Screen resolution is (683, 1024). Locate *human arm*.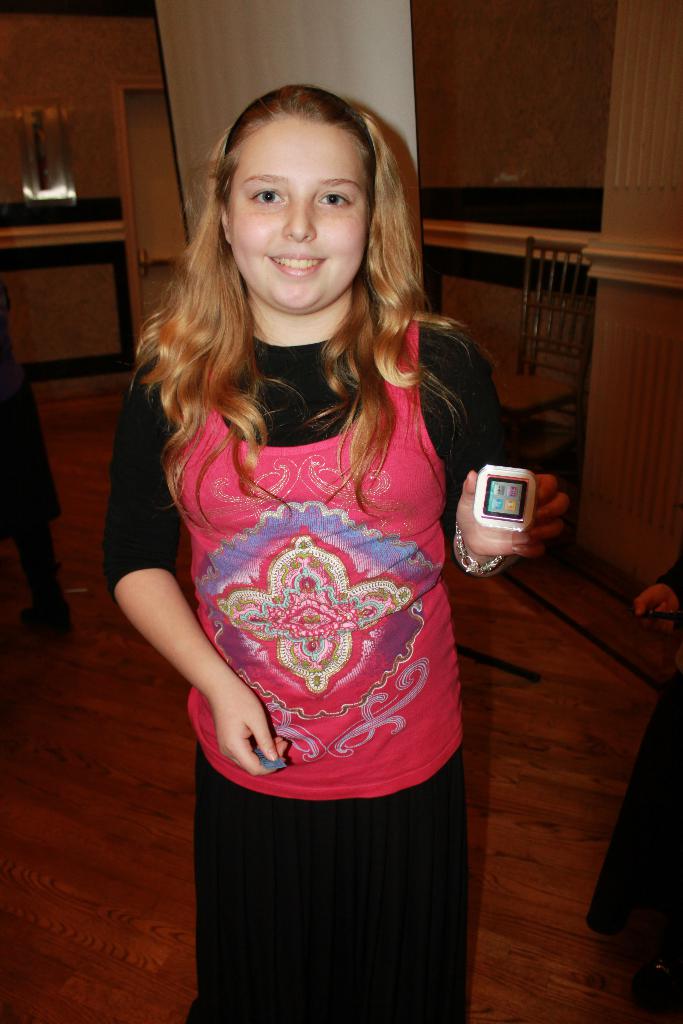
[632, 560, 675, 632].
